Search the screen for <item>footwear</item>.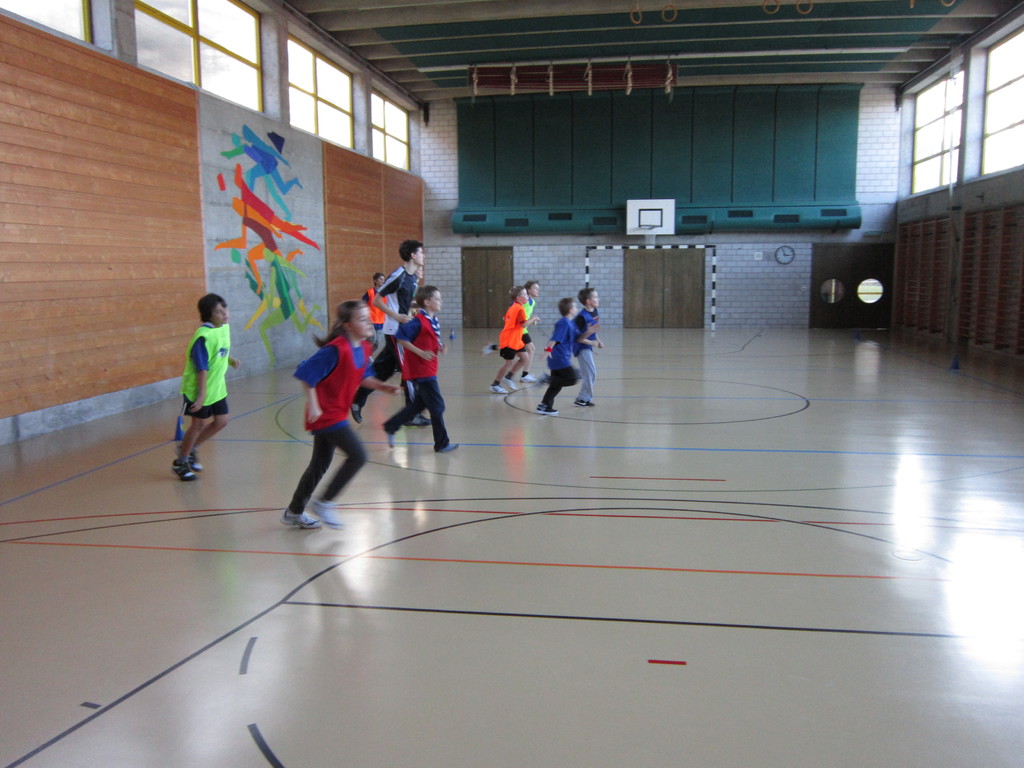
Found at 308:497:340:527.
